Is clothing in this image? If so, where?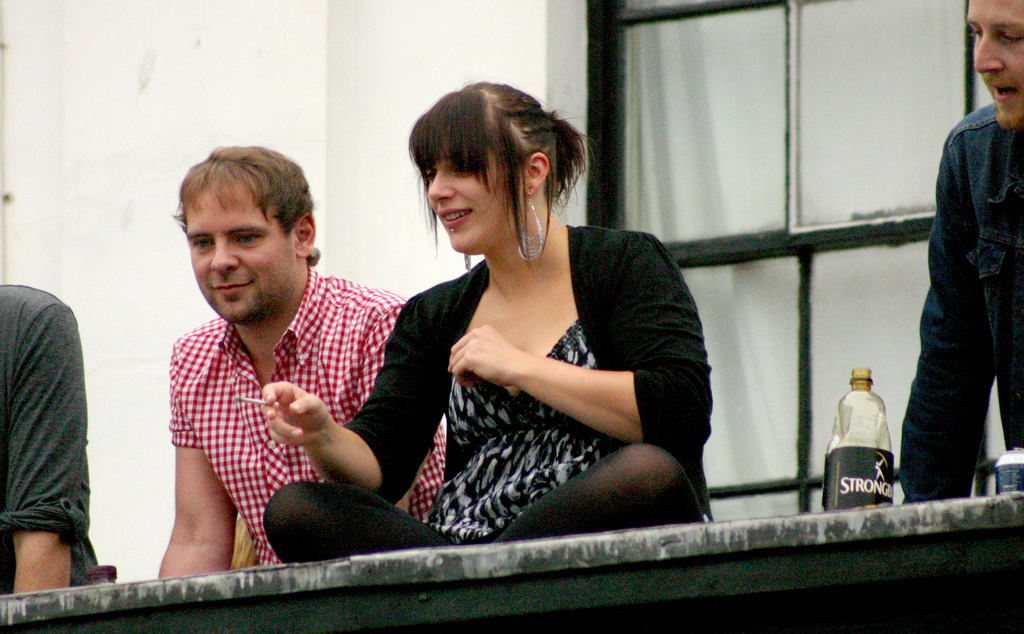
Yes, at [x1=896, y1=106, x2=1023, y2=496].
